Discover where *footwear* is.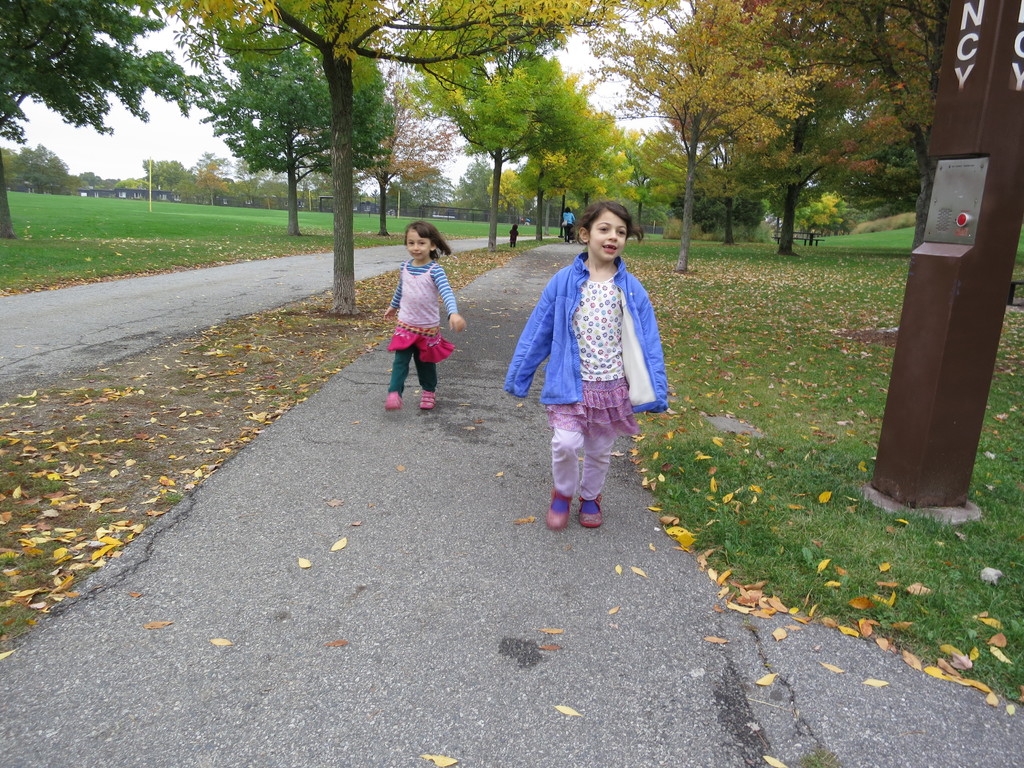
Discovered at l=413, t=386, r=446, b=408.
